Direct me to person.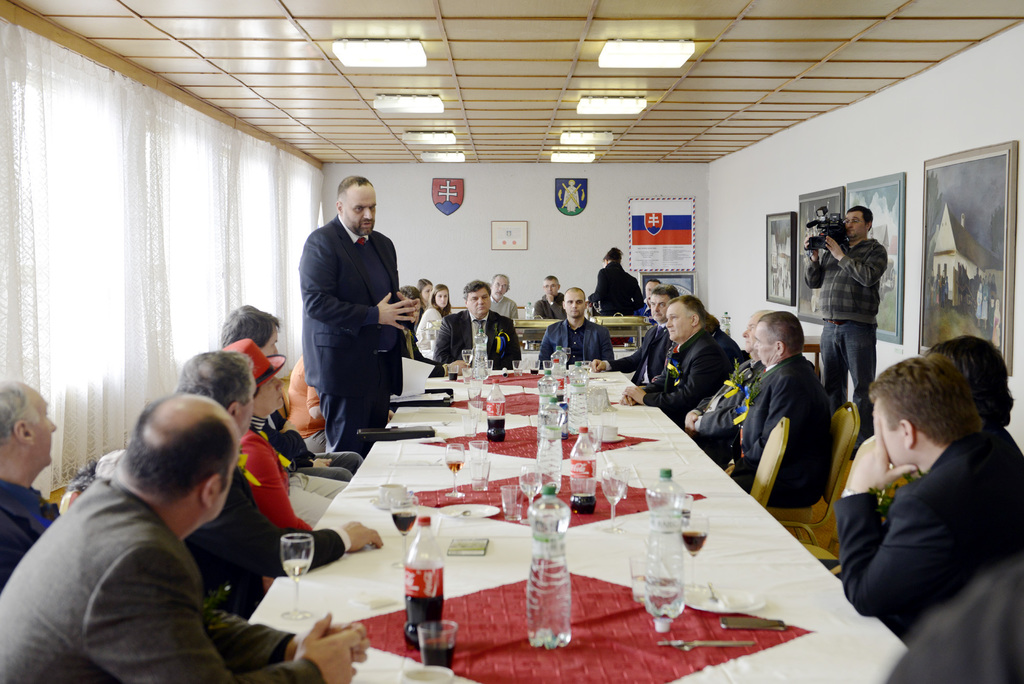
Direction: (530, 270, 572, 325).
